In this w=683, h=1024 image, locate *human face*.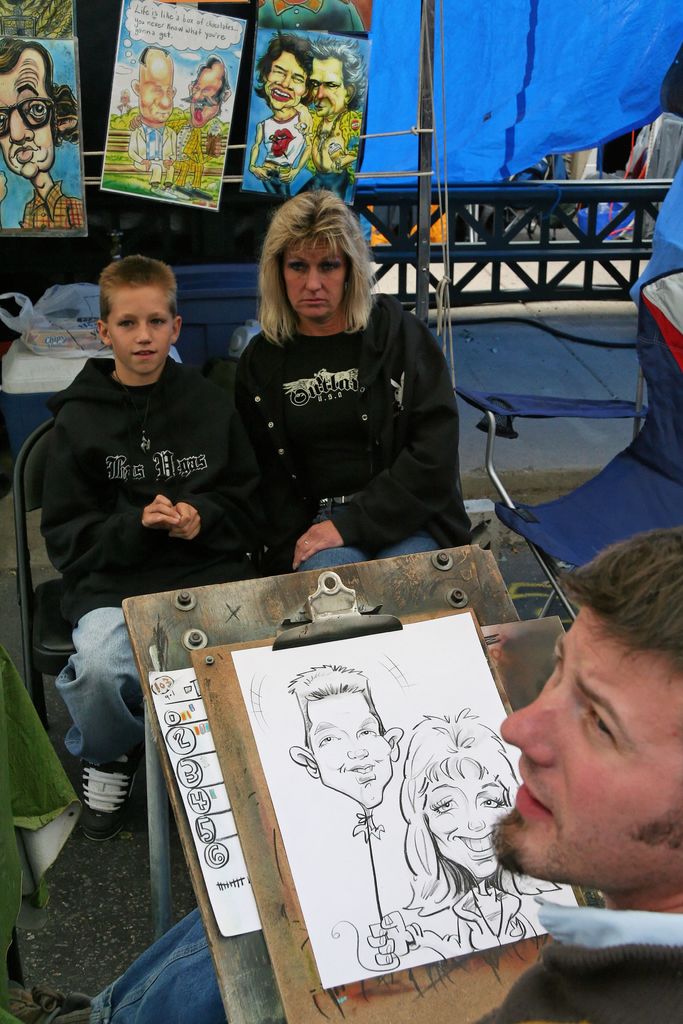
Bounding box: x1=190, y1=64, x2=228, y2=131.
